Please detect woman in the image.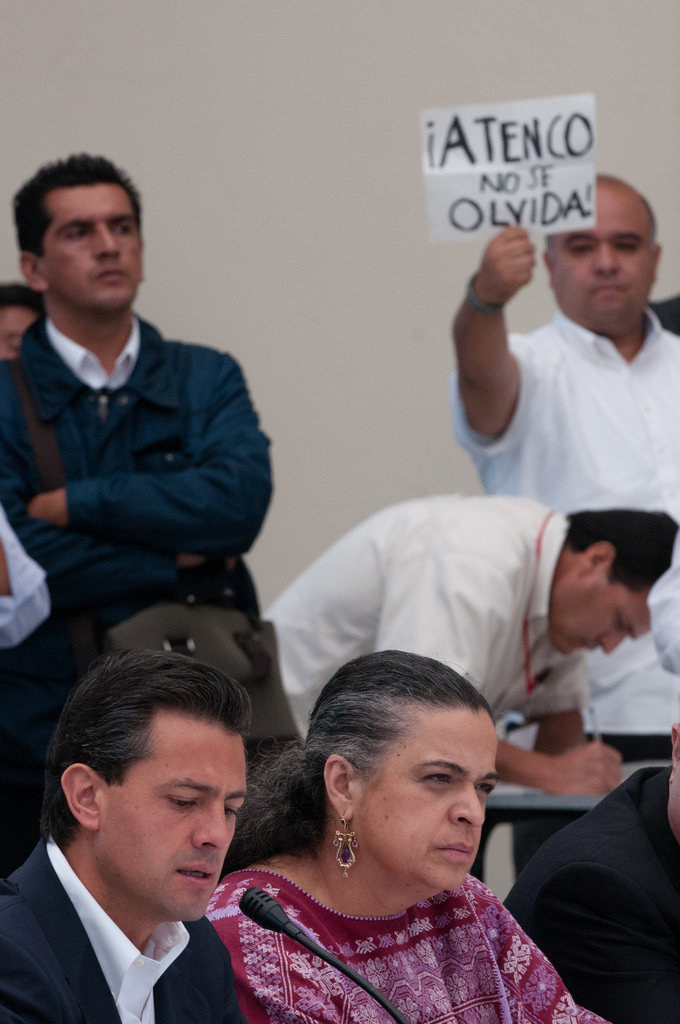
box(190, 641, 609, 1023).
